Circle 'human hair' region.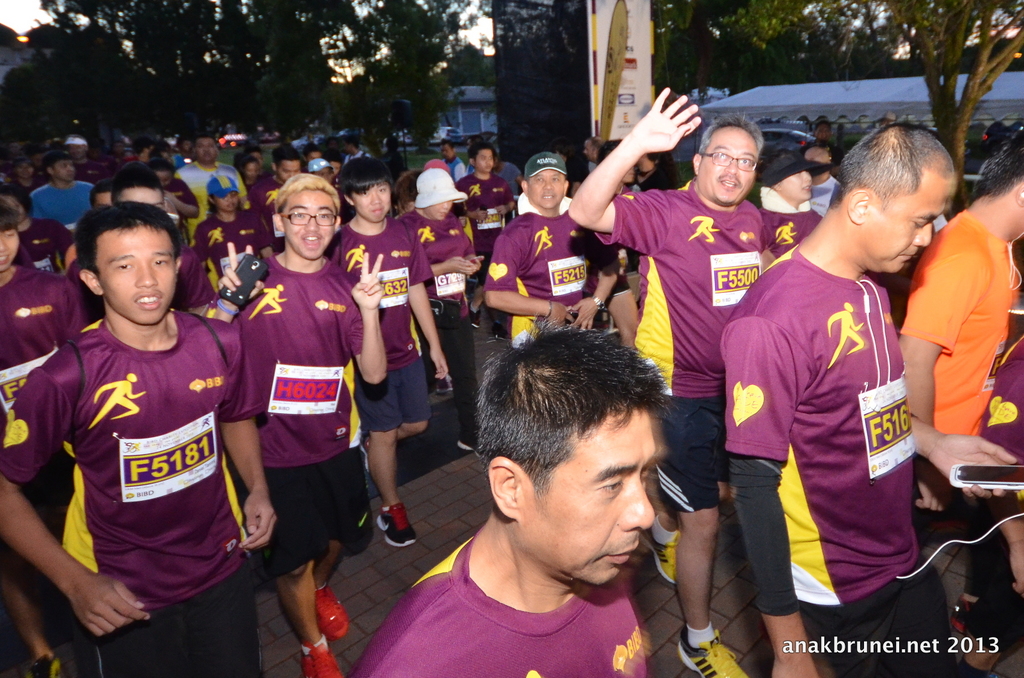
Region: {"x1": 396, "y1": 171, "x2": 424, "y2": 207}.
